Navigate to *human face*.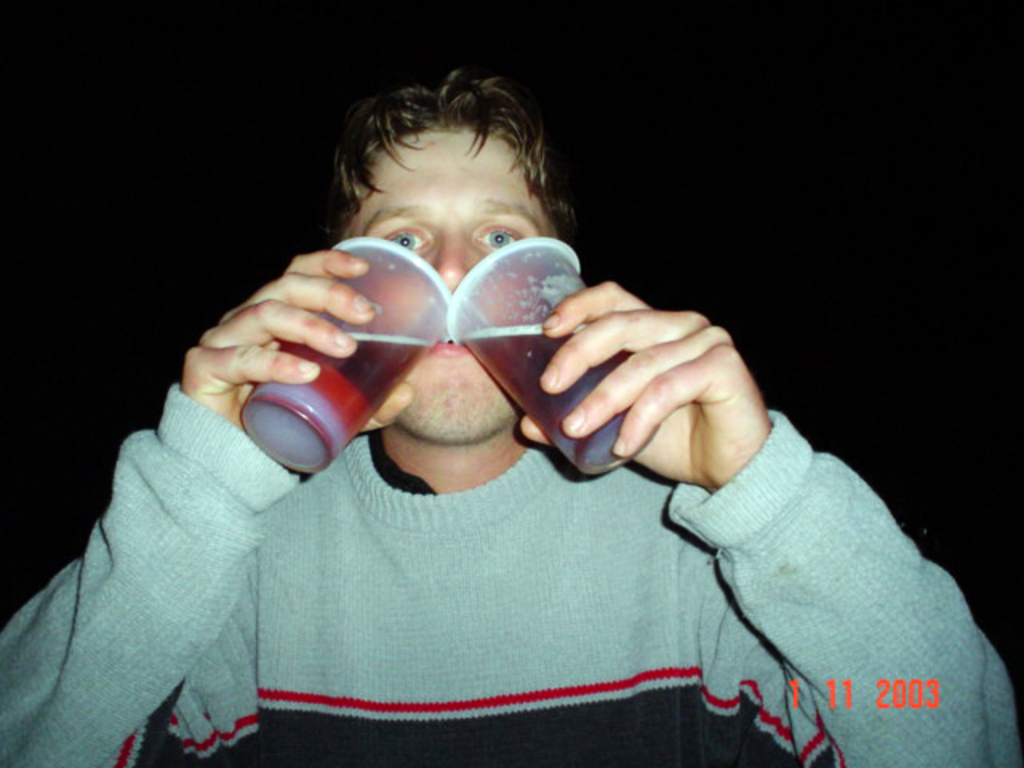
Navigation target: left=338, top=123, right=565, bottom=438.
